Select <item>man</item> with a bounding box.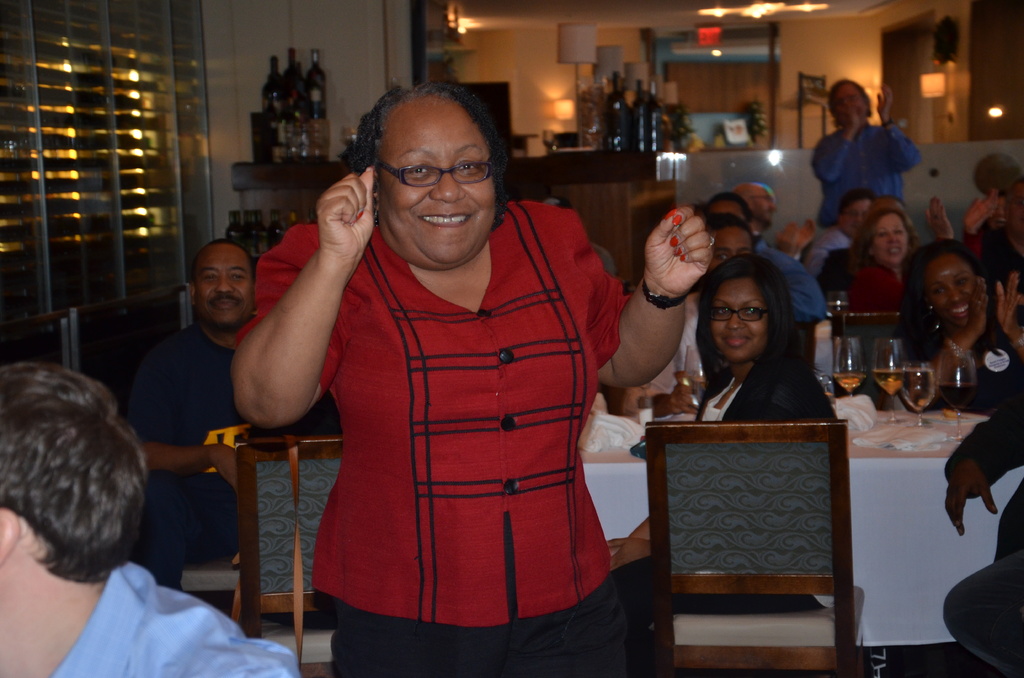
box=[0, 366, 300, 677].
